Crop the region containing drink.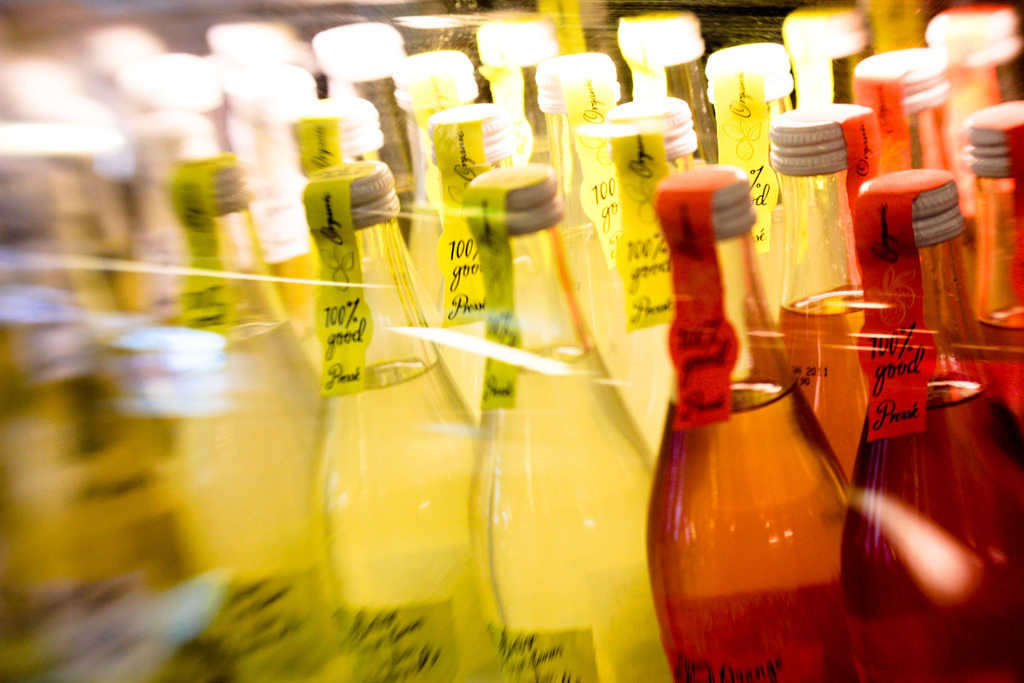
Crop region: 783:278:870:478.
